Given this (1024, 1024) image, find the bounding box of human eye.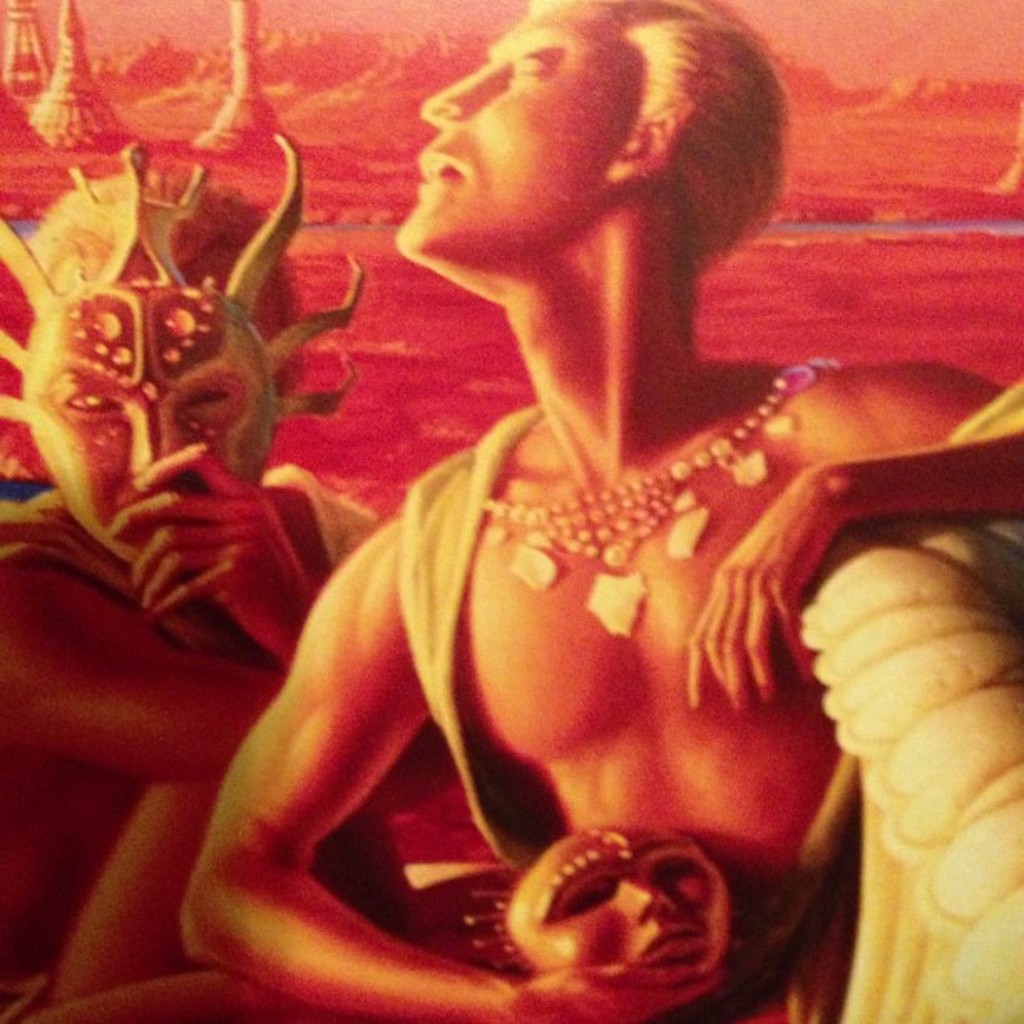
bbox=(509, 42, 557, 85).
